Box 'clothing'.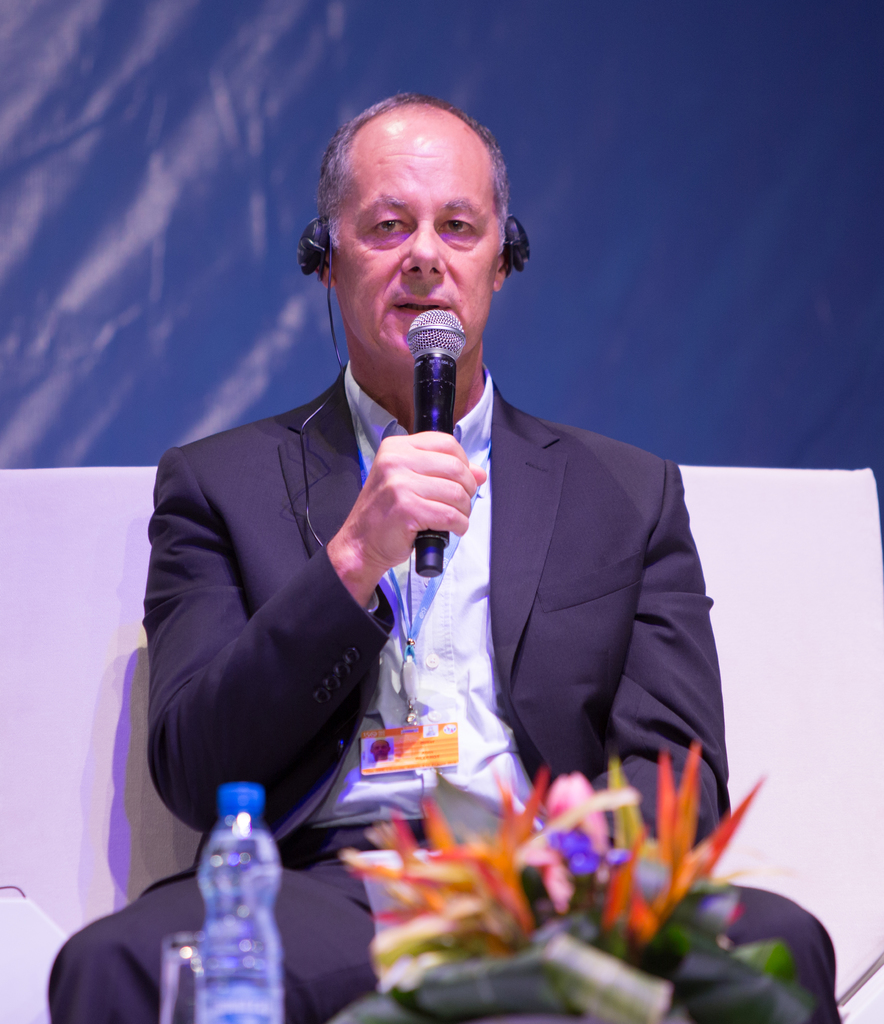
select_region(54, 822, 842, 1023).
